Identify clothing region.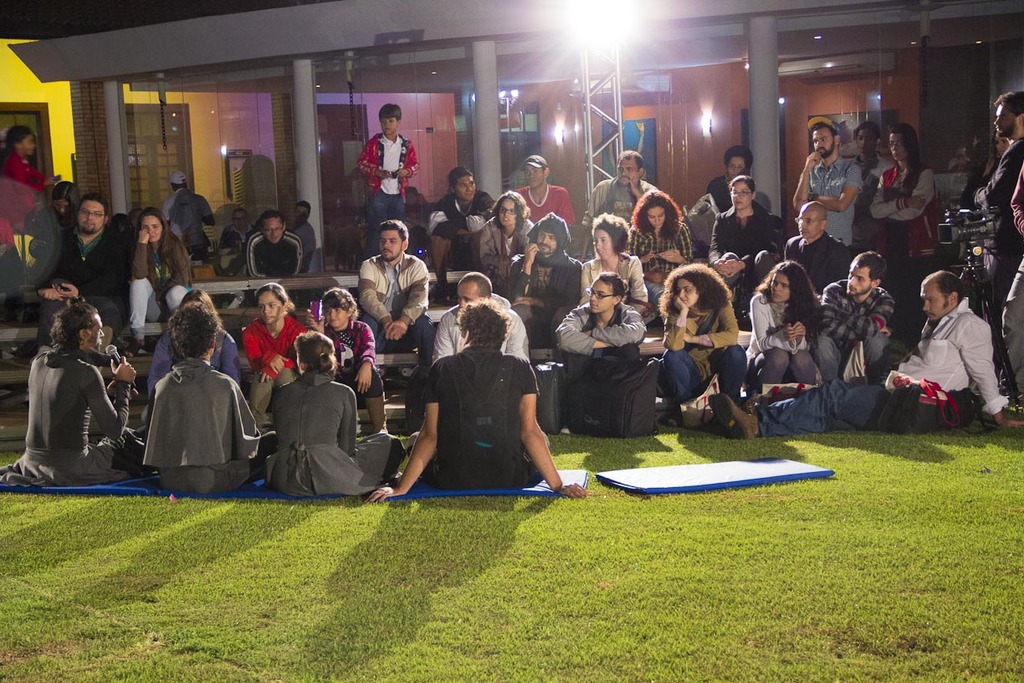
Region: [127,333,243,497].
